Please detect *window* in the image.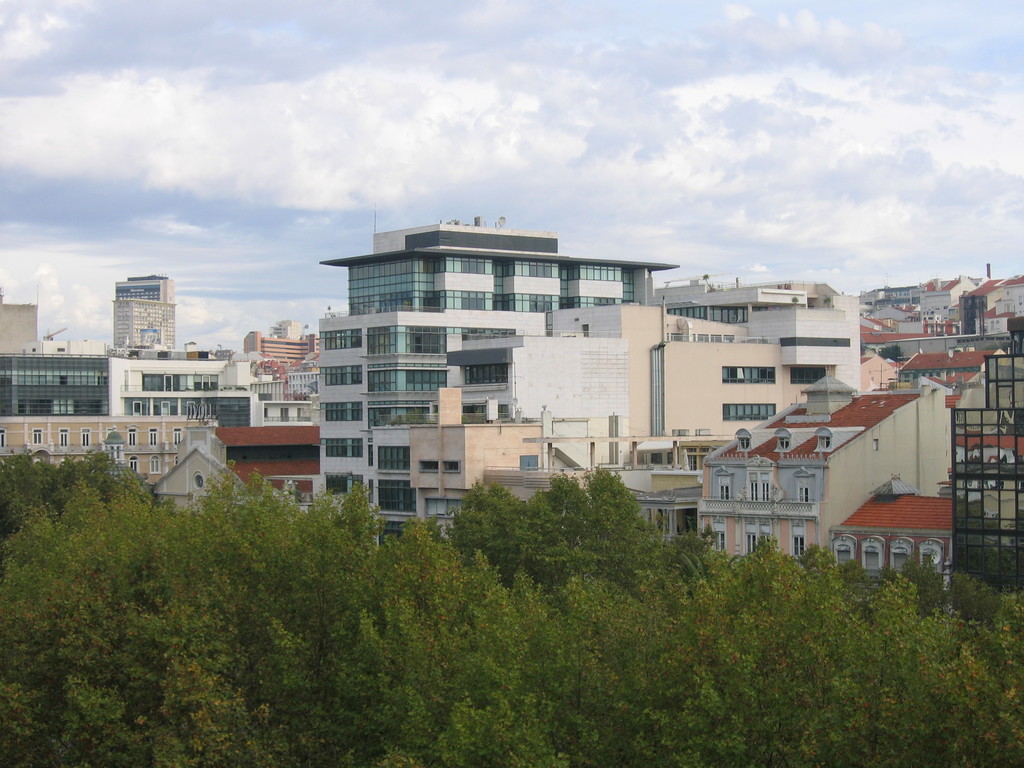
Rect(779, 436, 790, 449).
